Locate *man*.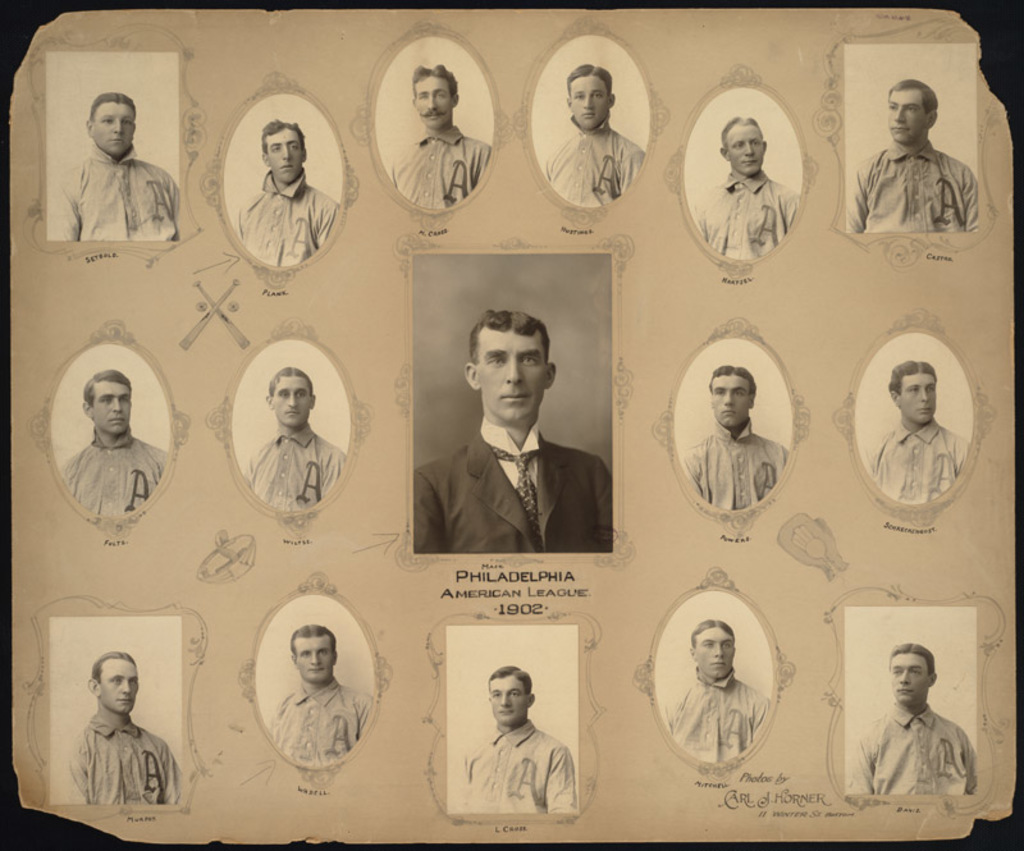
Bounding box: region(461, 665, 576, 813).
